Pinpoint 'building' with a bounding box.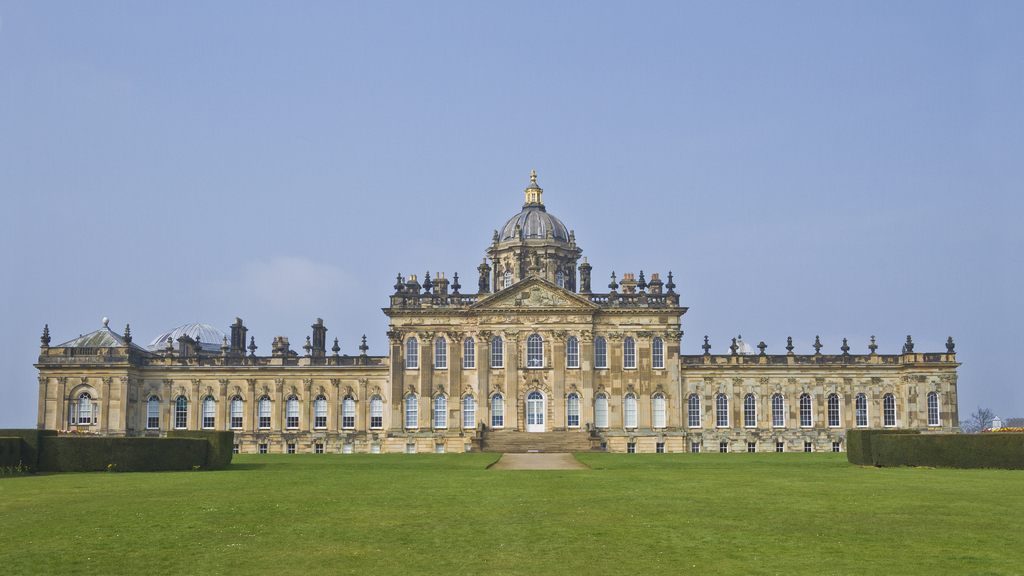
31/173/957/470.
